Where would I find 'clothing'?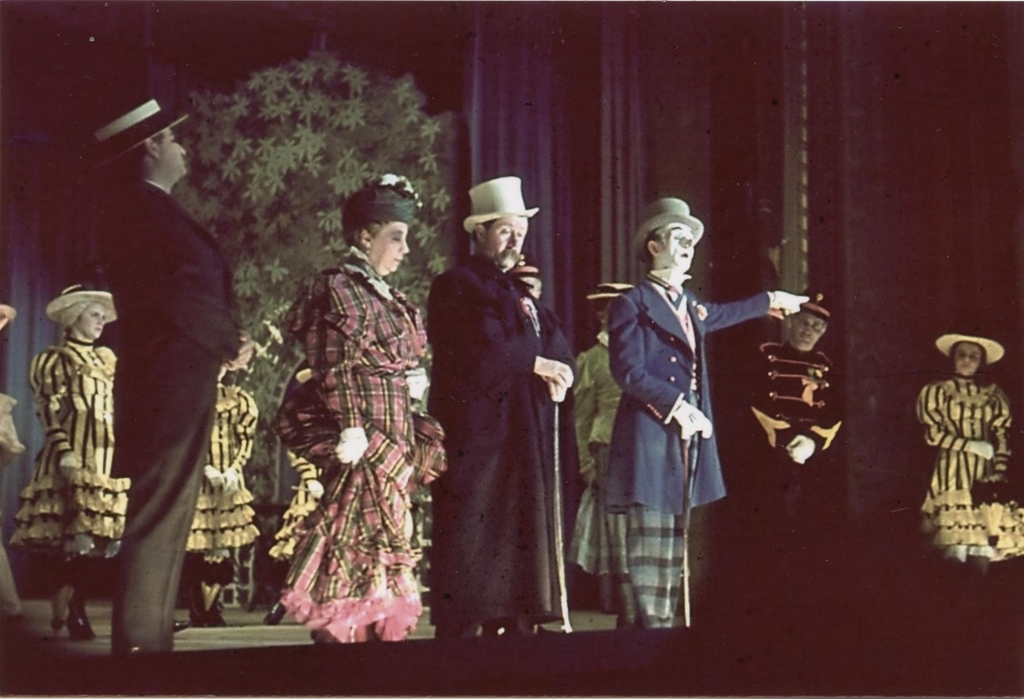
At locate(114, 172, 230, 649).
